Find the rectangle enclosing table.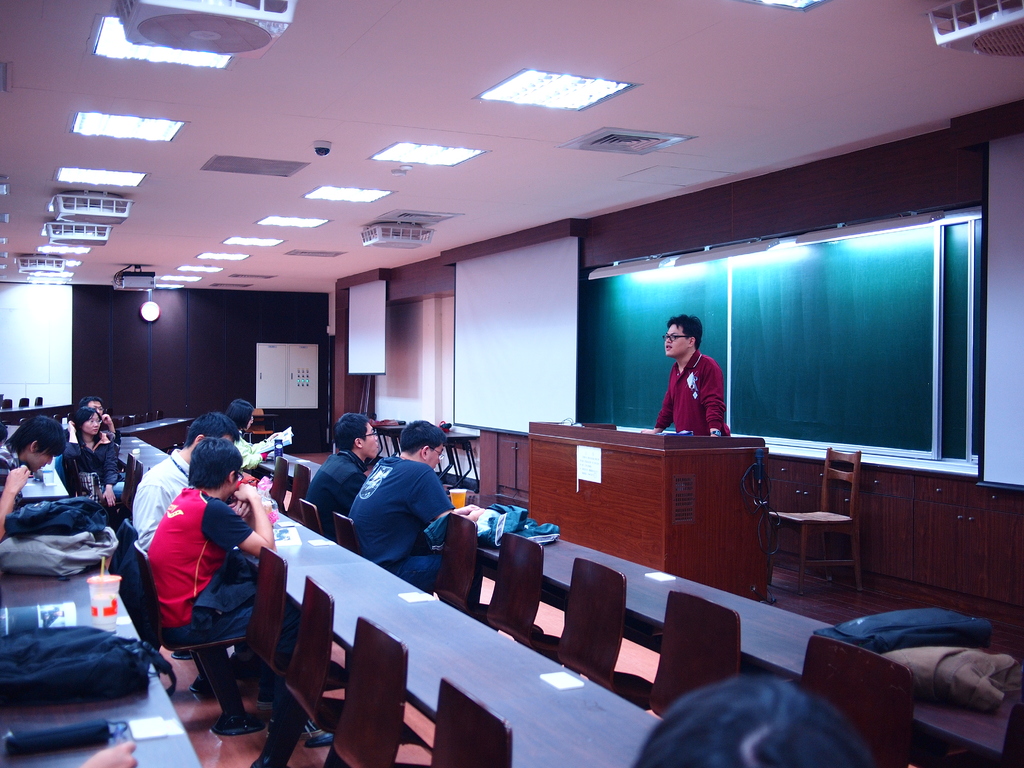
bbox(116, 413, 196, 447).
